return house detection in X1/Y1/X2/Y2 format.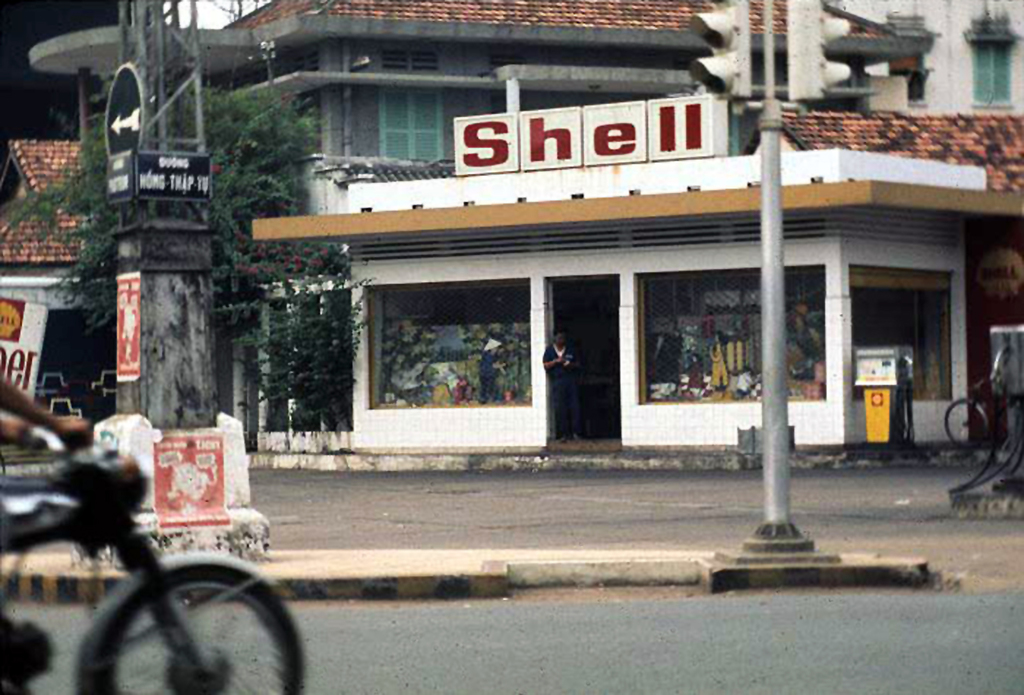
816/0/1023/110.
